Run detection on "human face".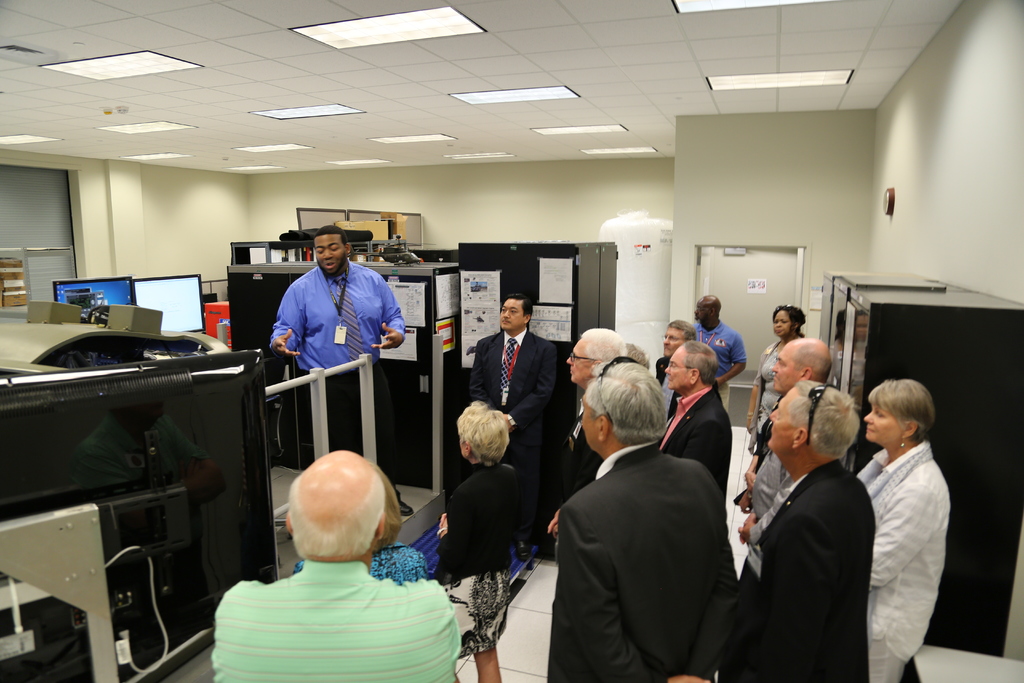
Result: region(497, 300, 522, 331).
